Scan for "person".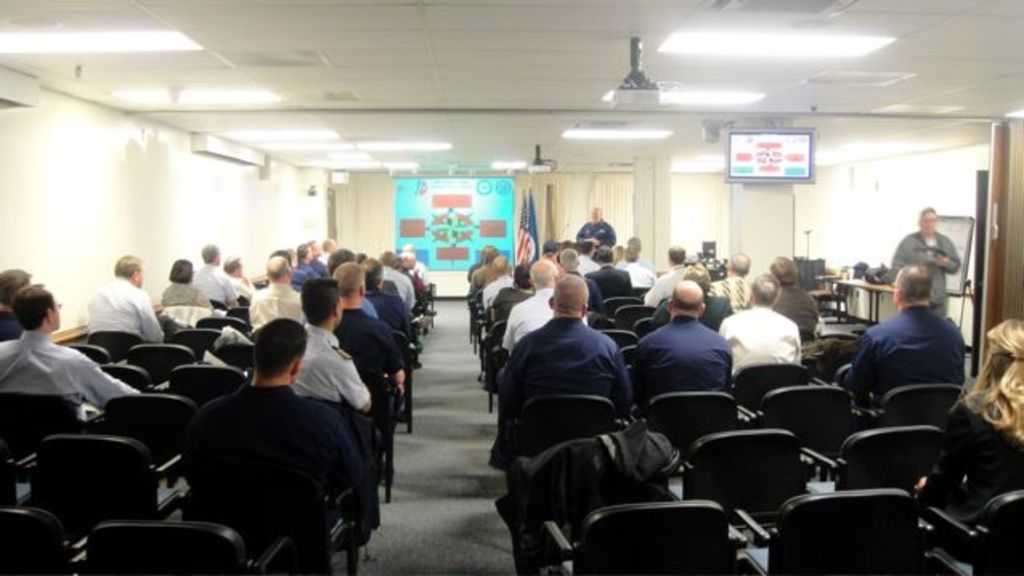
Scan result: 719 268 820 380.
